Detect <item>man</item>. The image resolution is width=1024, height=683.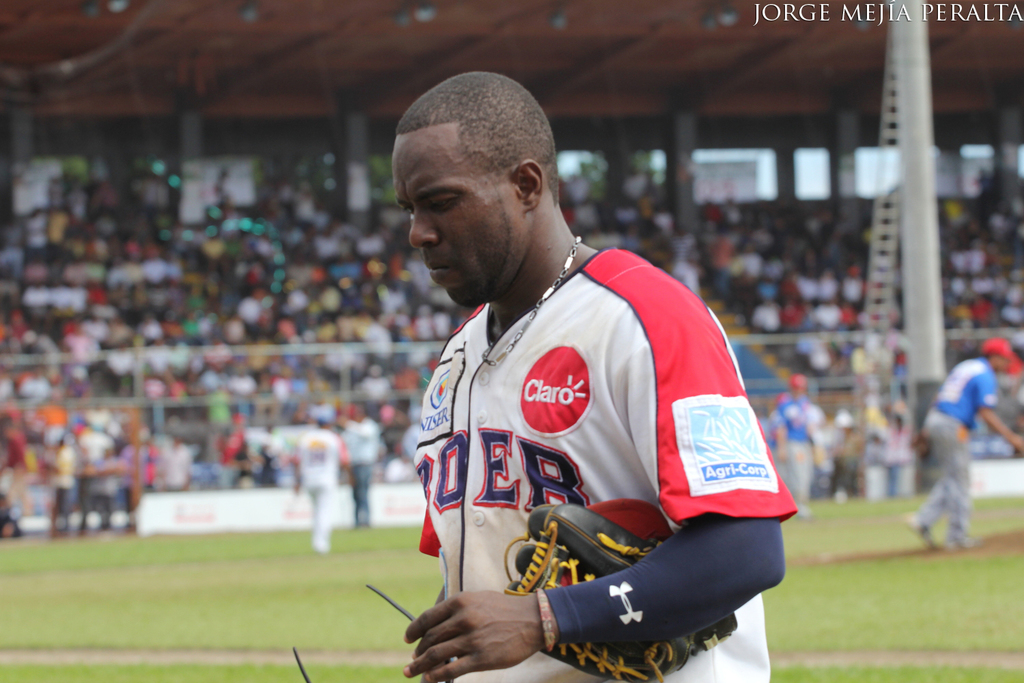
locate(348, 404, 393, 526).
